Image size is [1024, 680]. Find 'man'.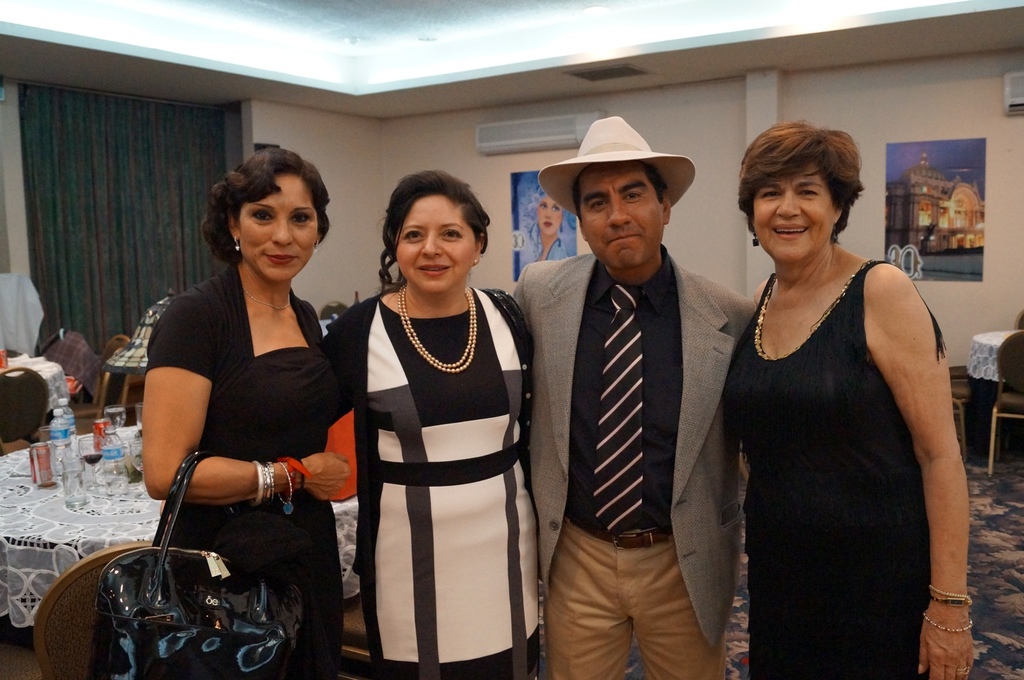
bbox(502, 117, 759, 679).
